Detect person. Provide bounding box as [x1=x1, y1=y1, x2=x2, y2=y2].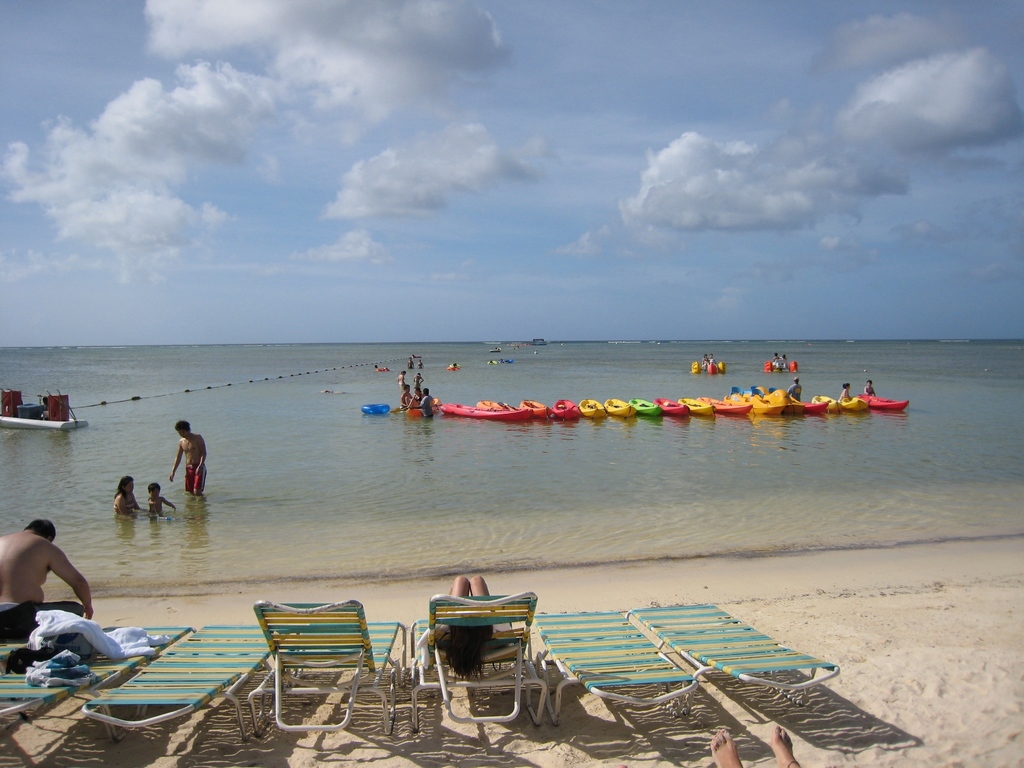
[x1=772, y1=349, x2=783, y2=371].
